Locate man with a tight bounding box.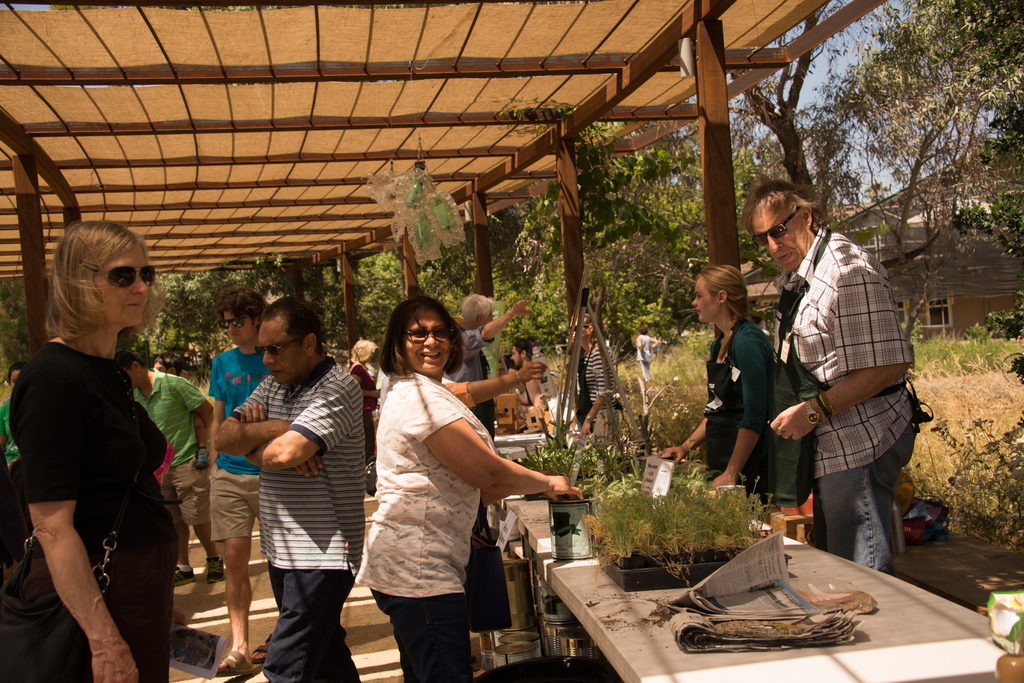
detection(505, 335, 548, 407).
